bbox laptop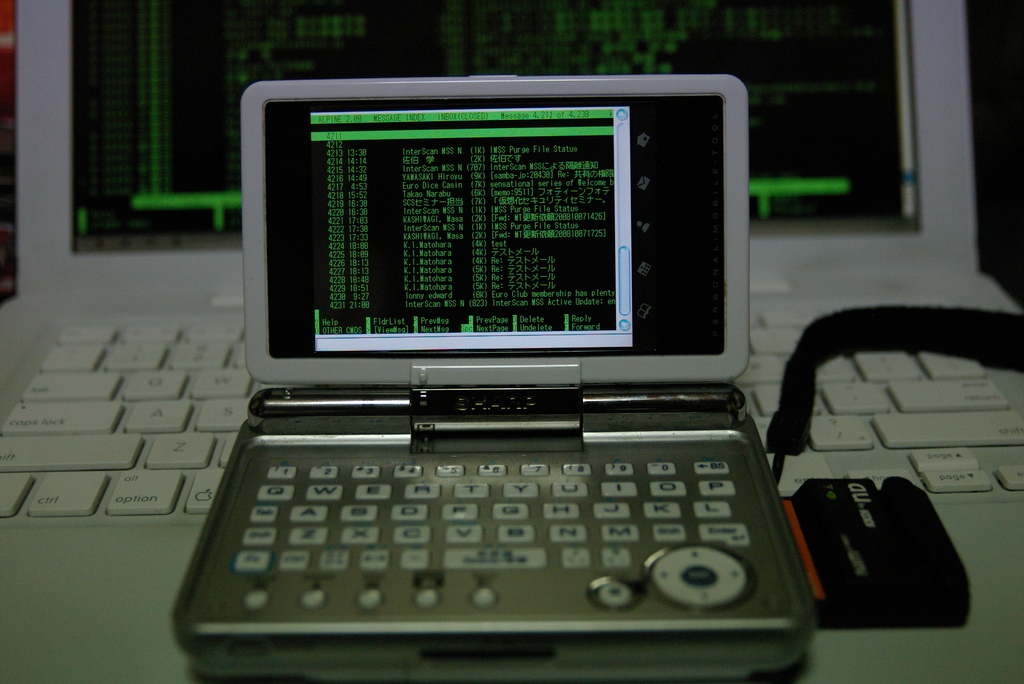
x1=0 y1=0 x2=1023 y2=683
